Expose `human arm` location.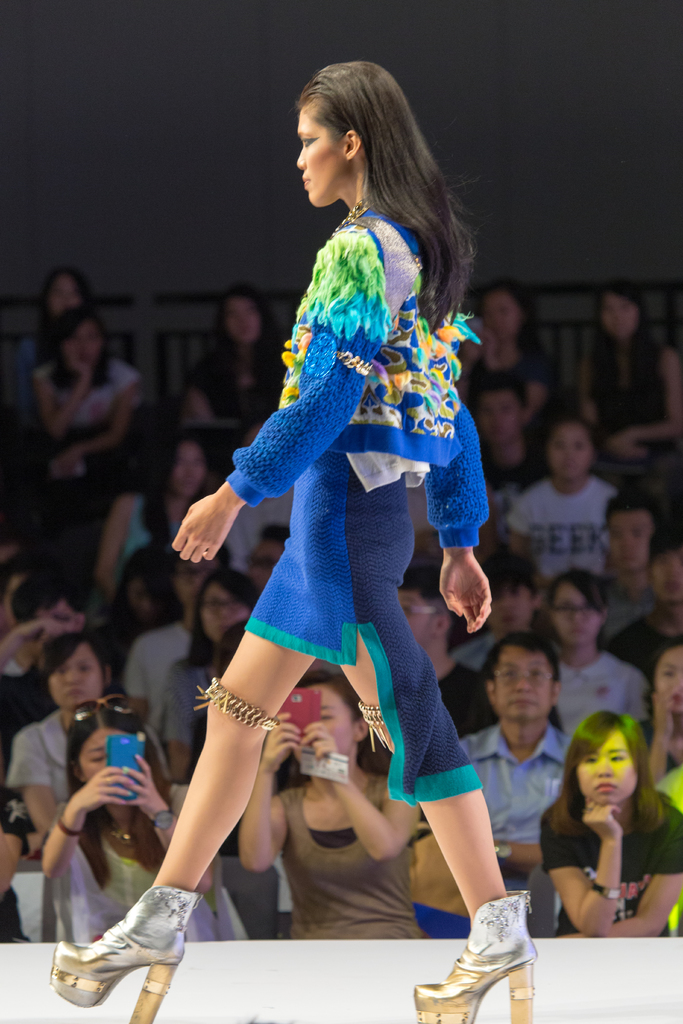
Exposed at box(498, 836, 543, 877).
